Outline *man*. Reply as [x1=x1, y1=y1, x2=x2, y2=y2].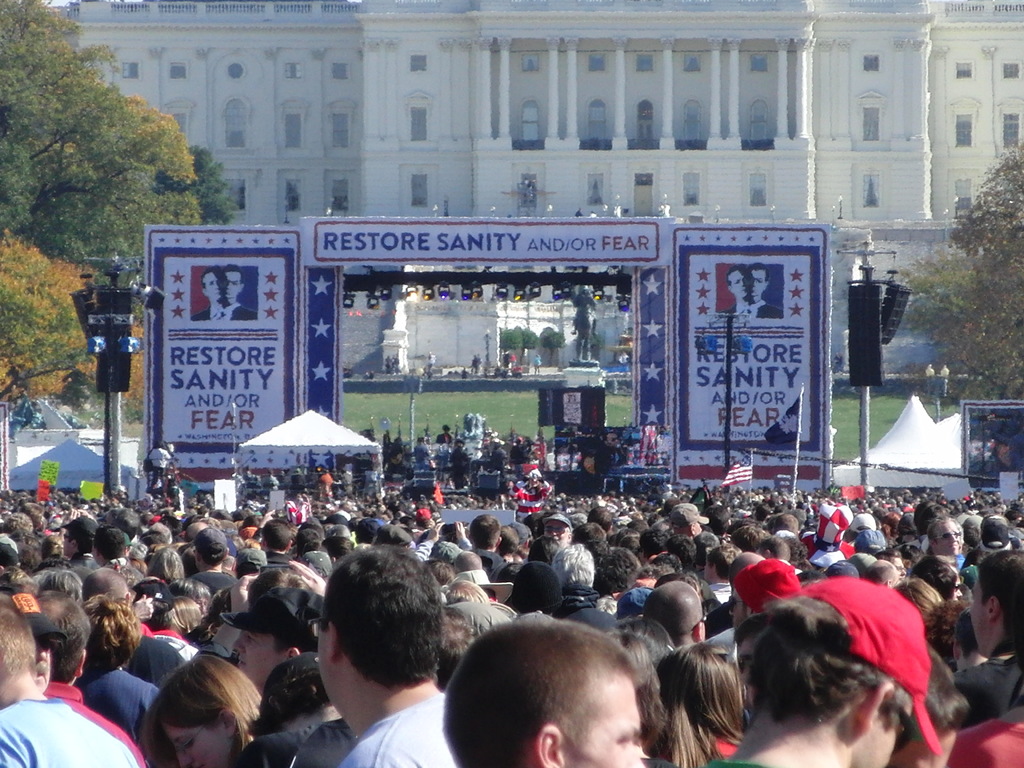
[x1=93, y1=527, x2=146, y2=586].
